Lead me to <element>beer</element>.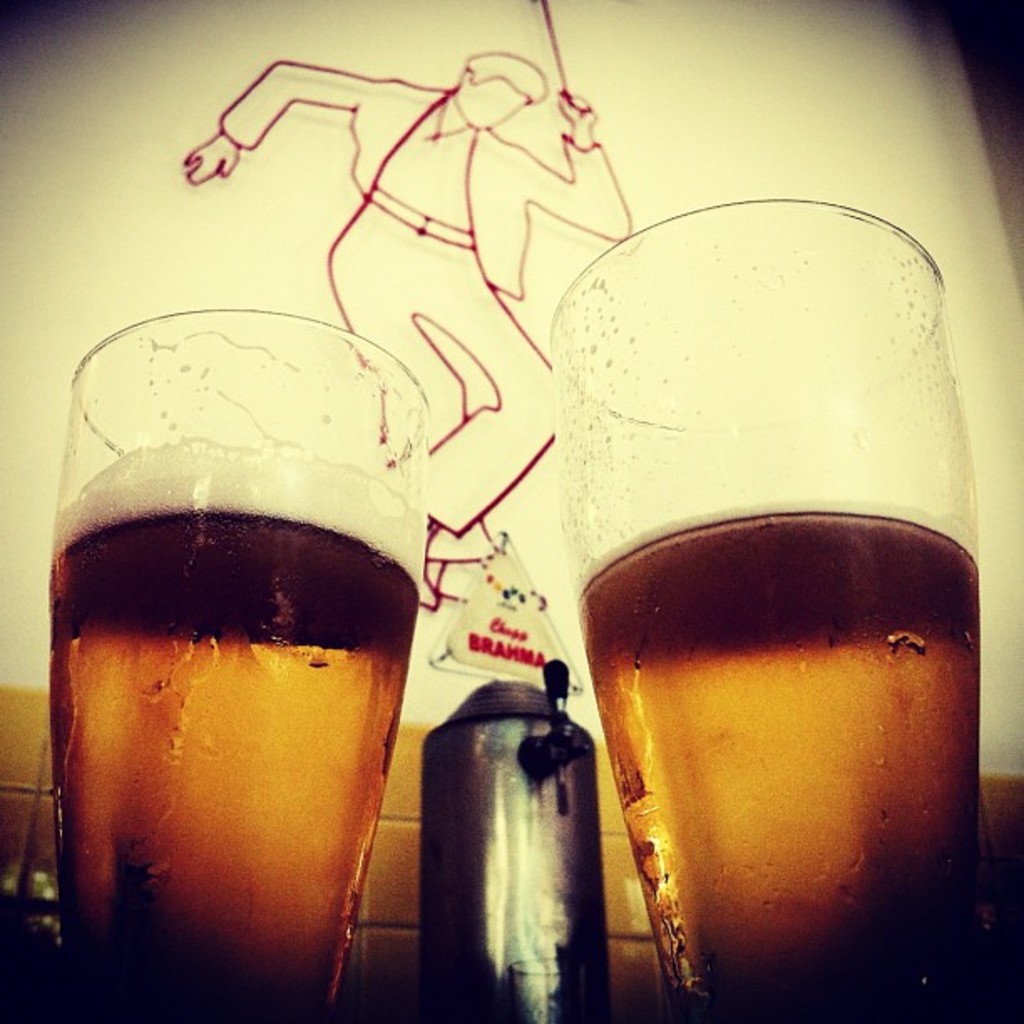
Lead to bbox(47, 303, 442, 1016).
